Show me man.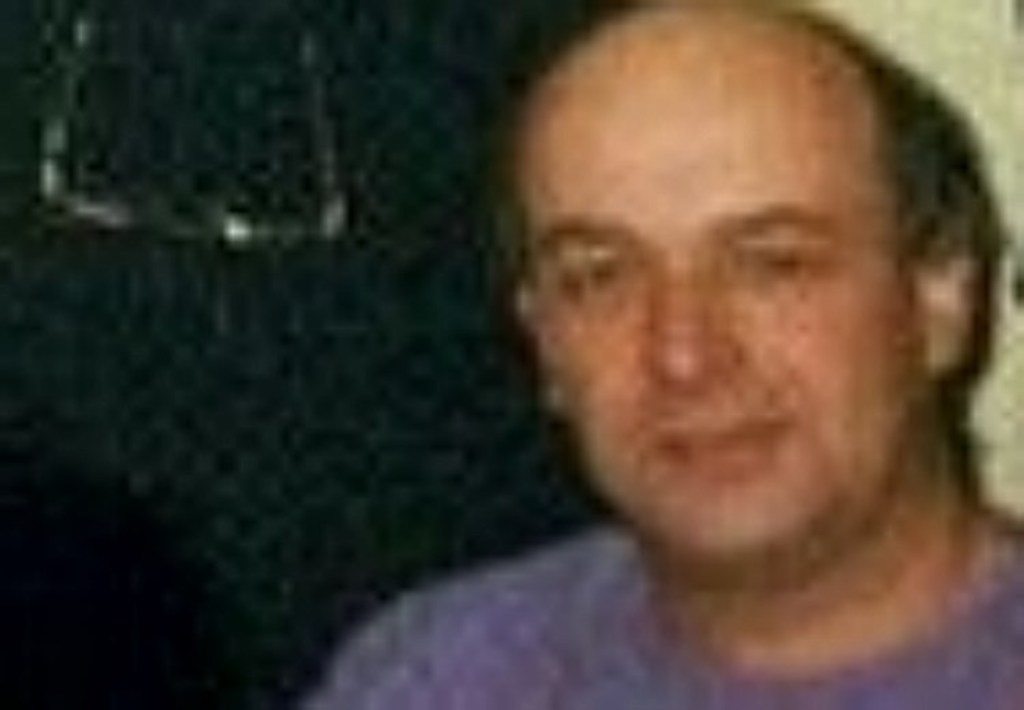
man is here: box=[378, 0, 1023, 668].
